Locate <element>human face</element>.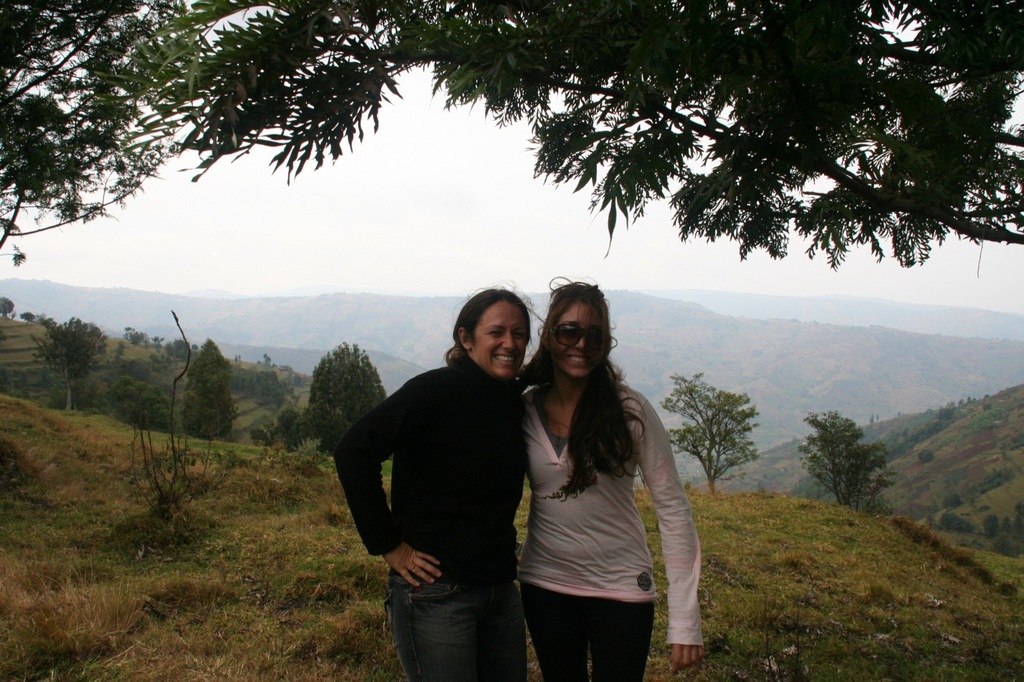
Bounding box: <region>547, 304, 609, 380</region>.
